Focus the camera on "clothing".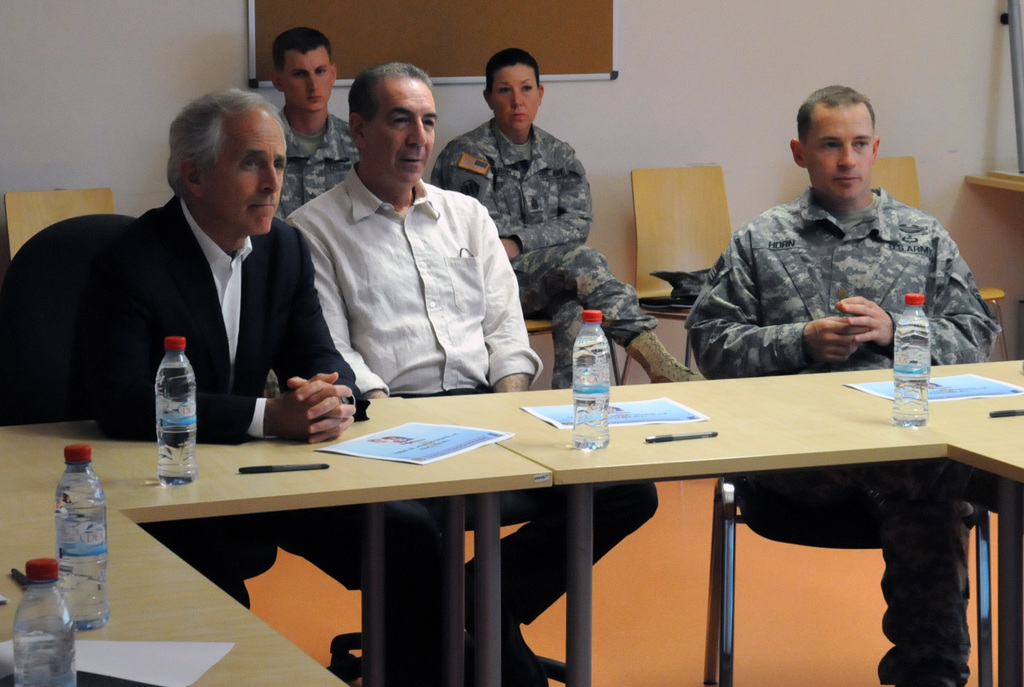
Focus region: rect(88, 194, 454, 686).
